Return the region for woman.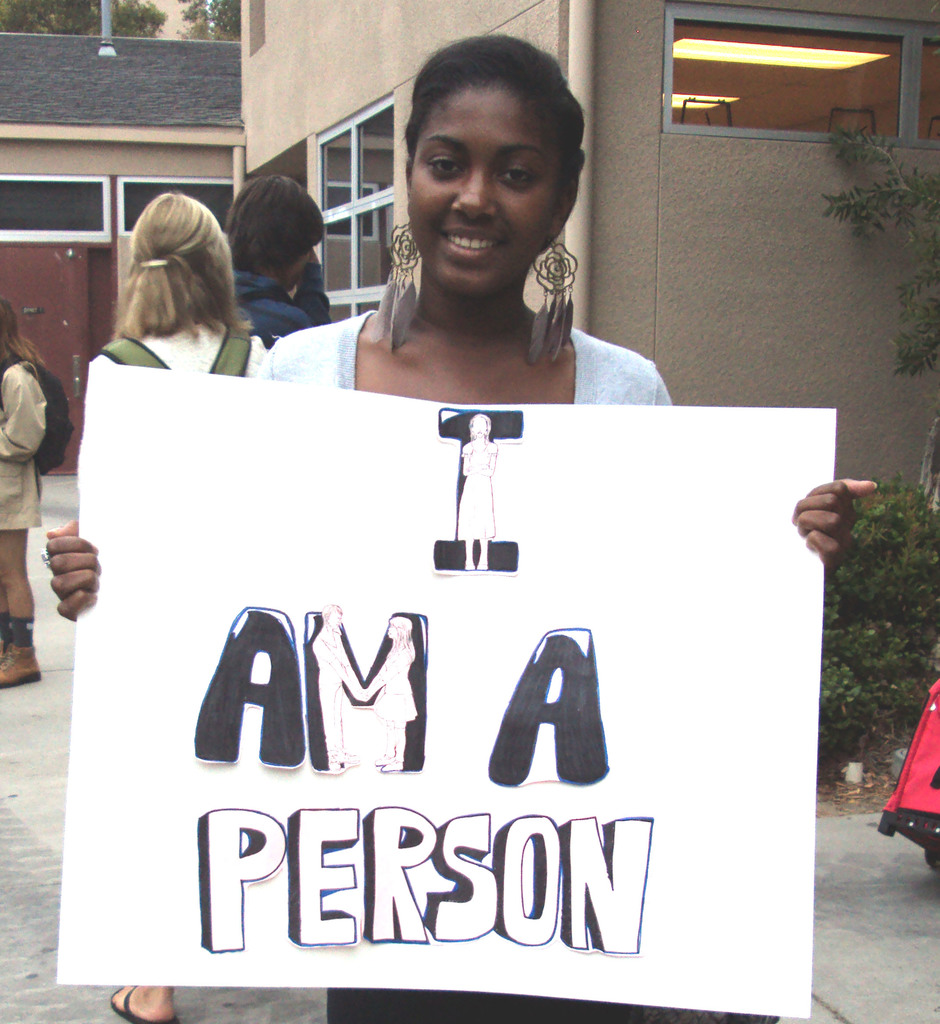
[left=88, top=179, right=280, bottom=1023].
